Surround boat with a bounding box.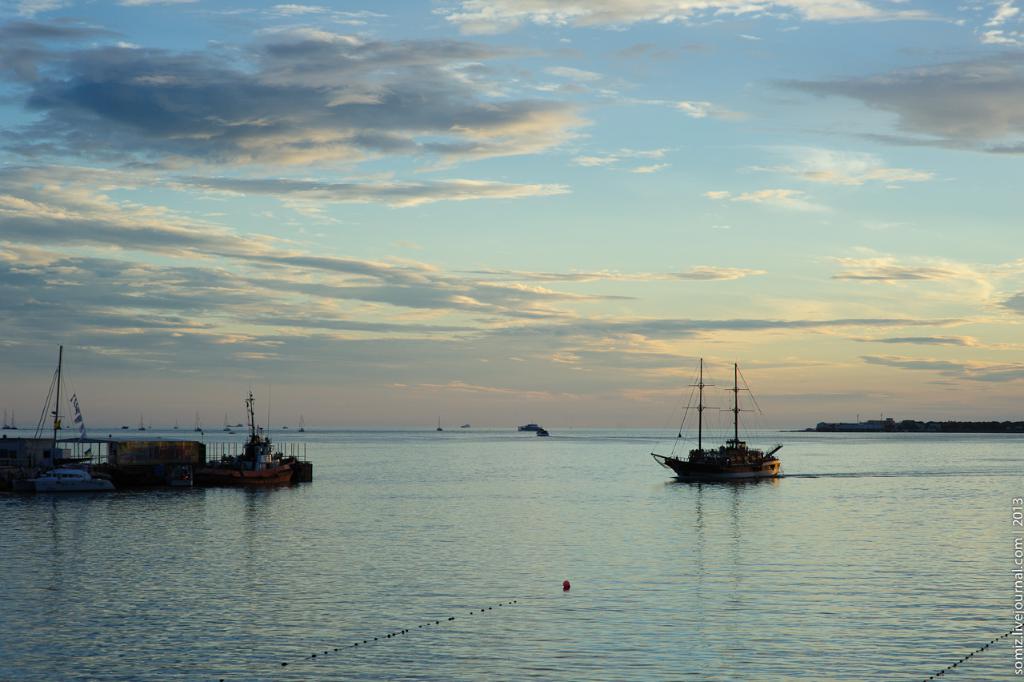
locate(534, 429, 551, 441).
